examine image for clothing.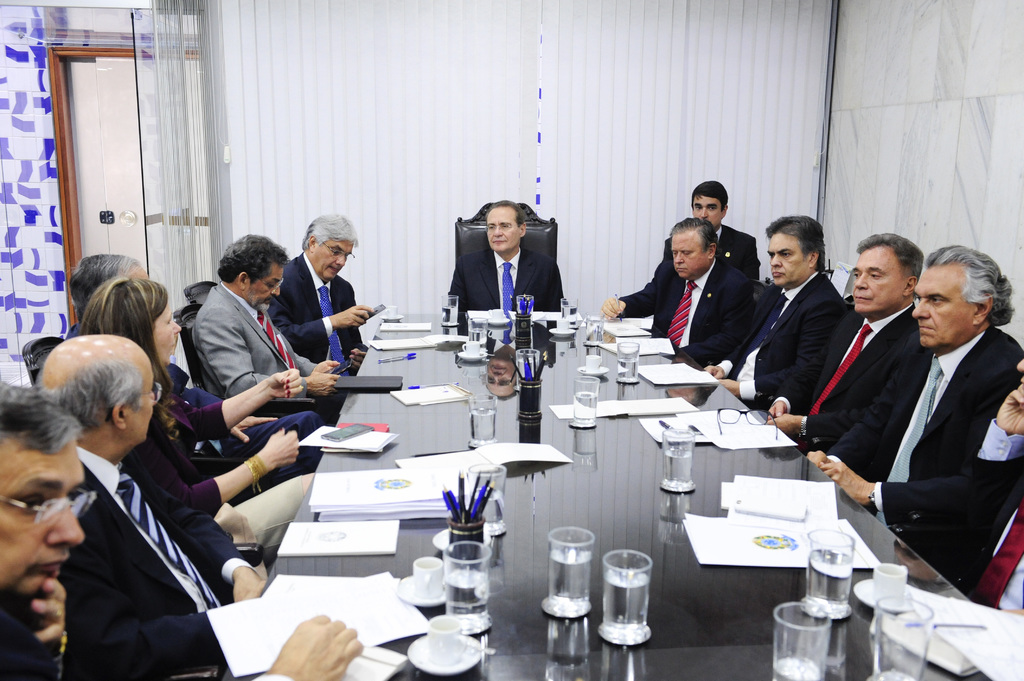
Examination result: [left=188, top=280, right=319, bottom=403].
